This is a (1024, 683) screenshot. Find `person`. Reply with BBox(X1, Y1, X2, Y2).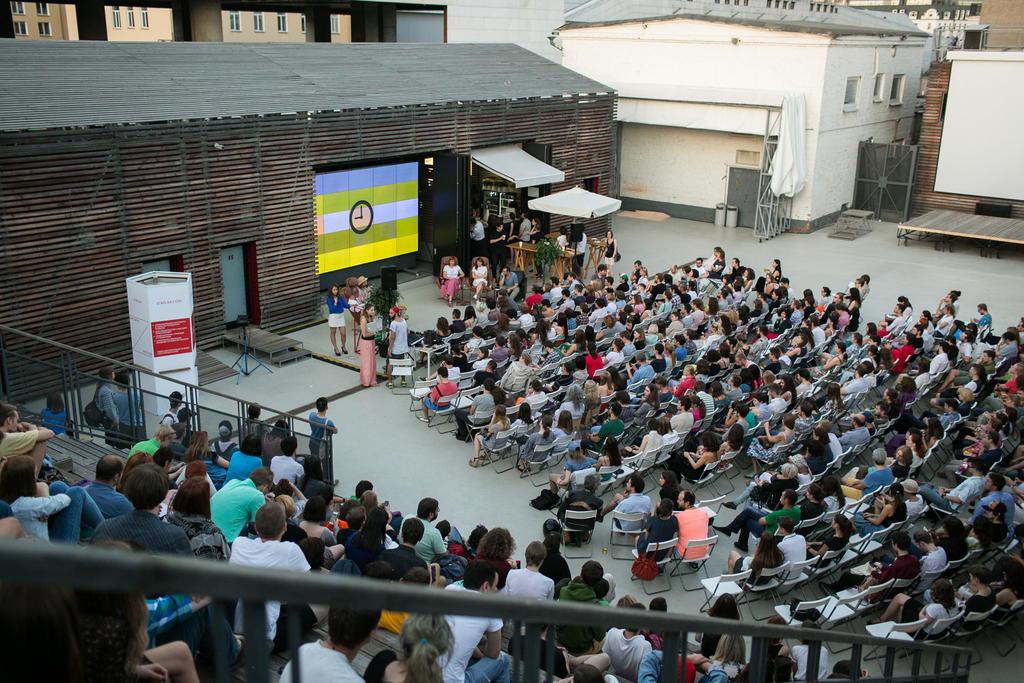
BBox(241, 401, 270, 436).
